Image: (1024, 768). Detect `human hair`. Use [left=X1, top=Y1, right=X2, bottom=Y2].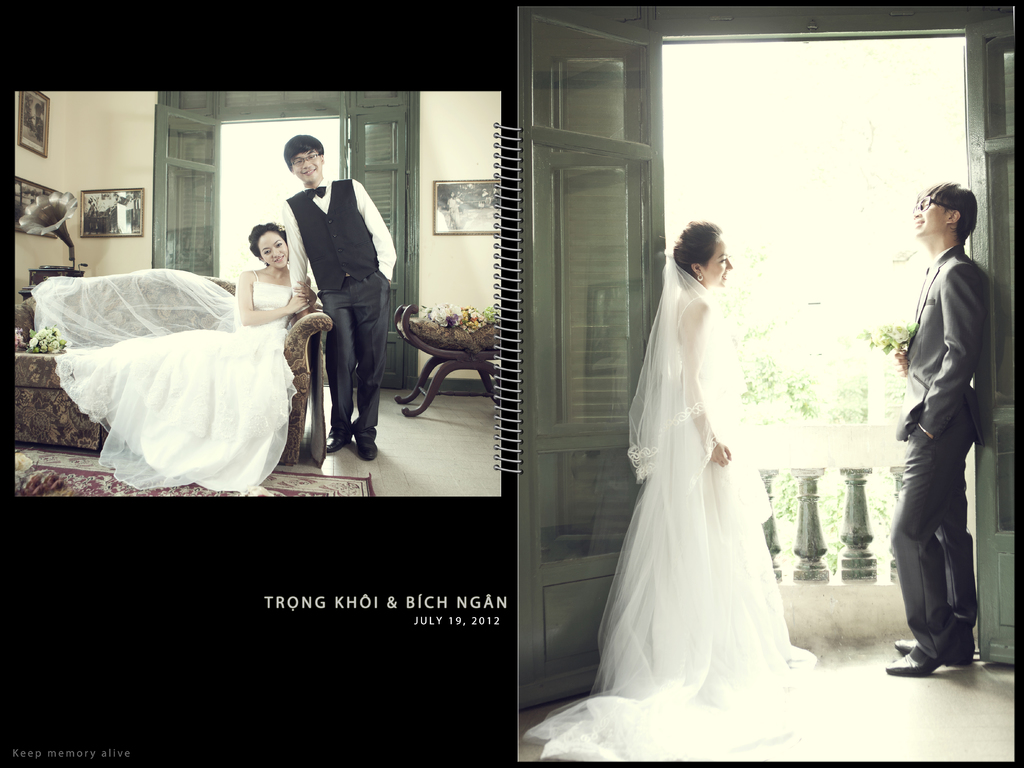
[left=669, top=217, right=723, bottom=282].
